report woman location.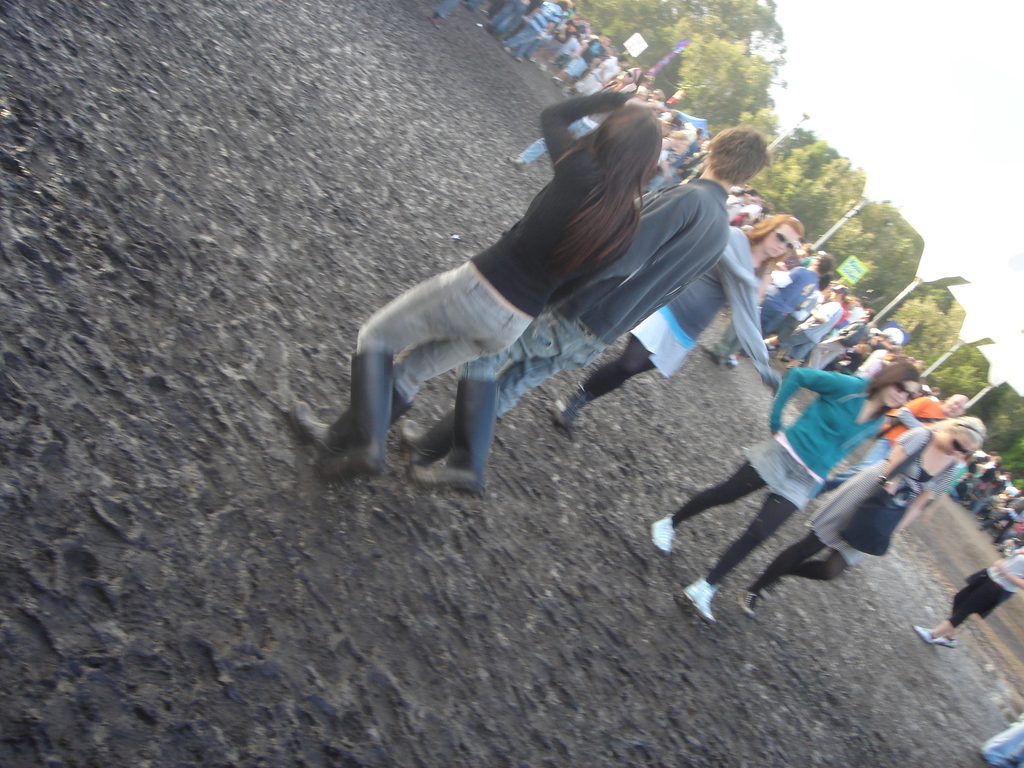
Report: <bbox>652, 360, 920, 632</bbox>.
